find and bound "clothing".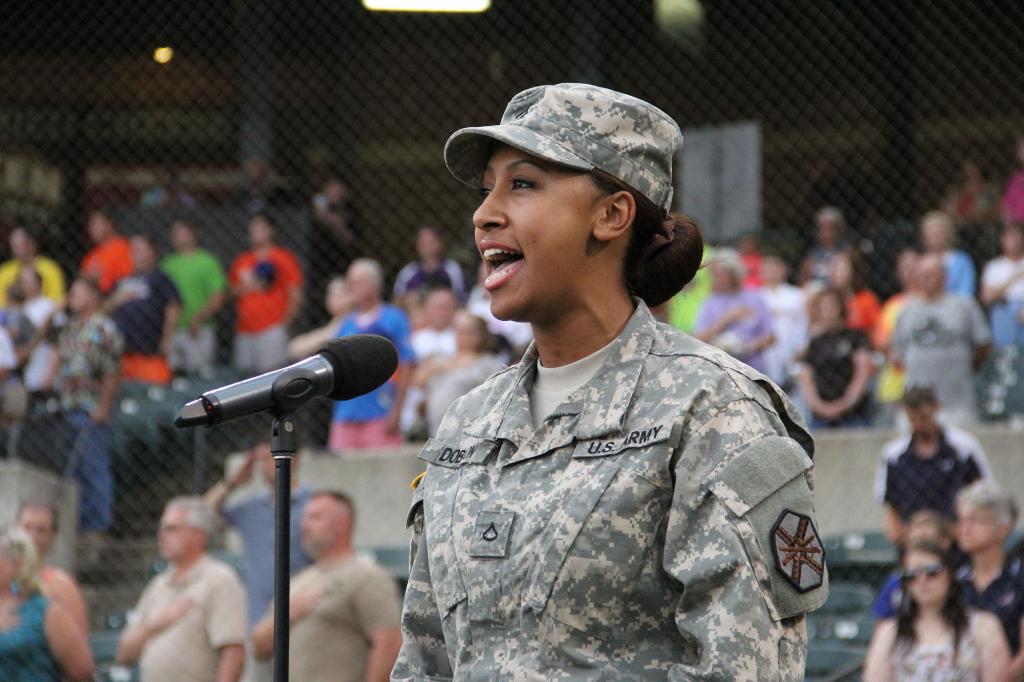
Bound: crop(42, 566, 51, 591).
